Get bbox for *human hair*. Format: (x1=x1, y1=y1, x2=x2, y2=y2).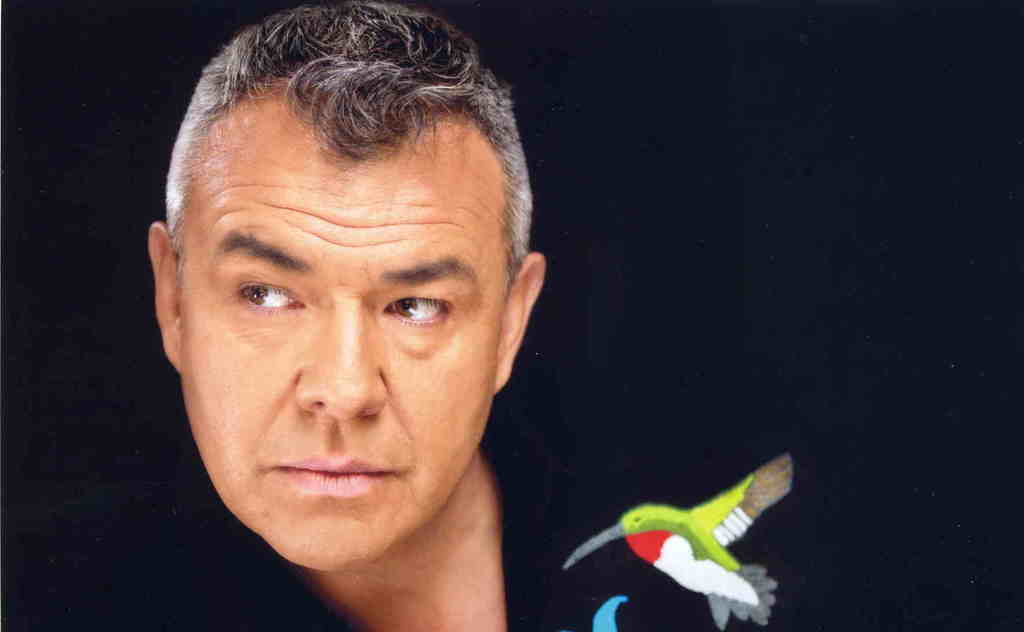
(x1=177, y1=12, x2=539, y2=305).
